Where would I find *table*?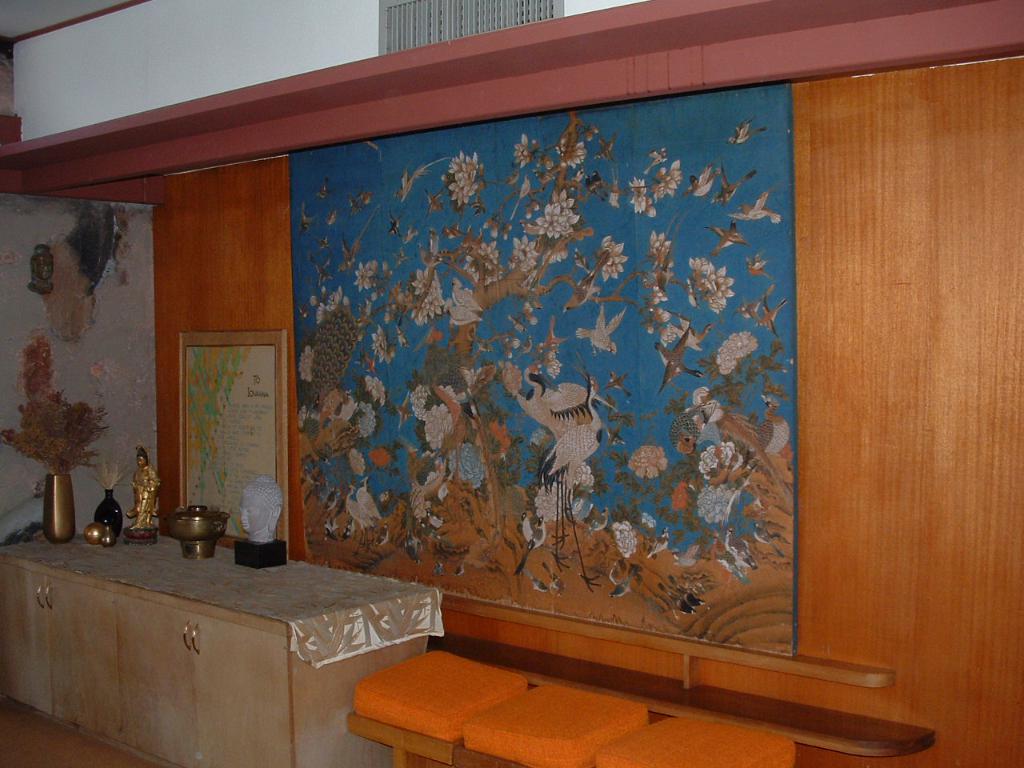
At (left=32, top=510, right=459, bottom=767).
